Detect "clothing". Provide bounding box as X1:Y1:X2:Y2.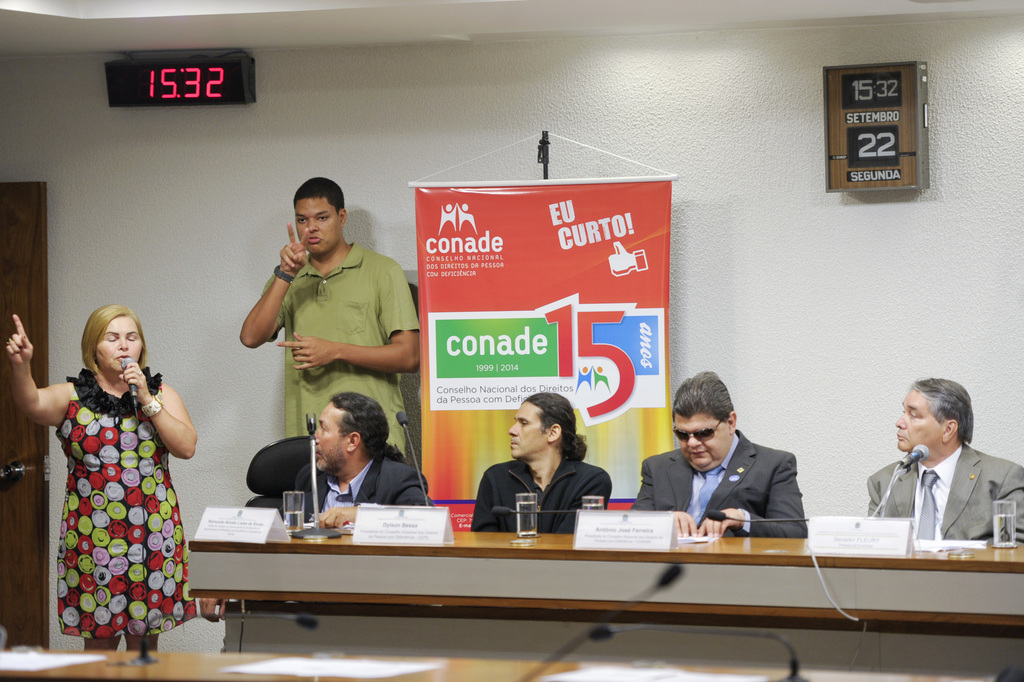
472:448:614:535.
